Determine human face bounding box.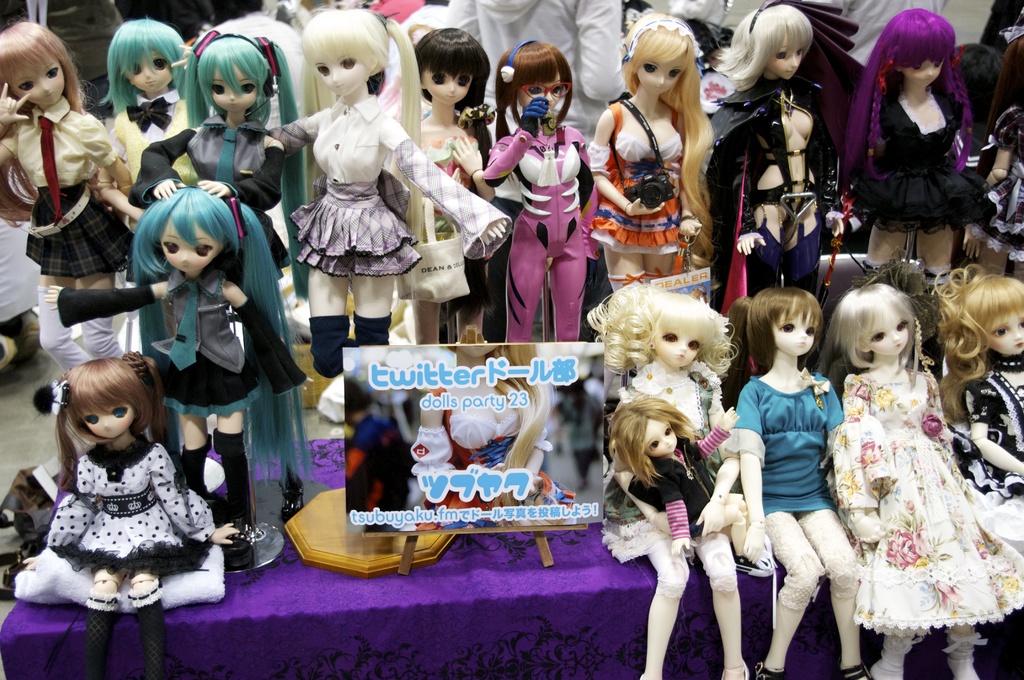
Determined: [left=863, top=307, right=910, bottom=357].
